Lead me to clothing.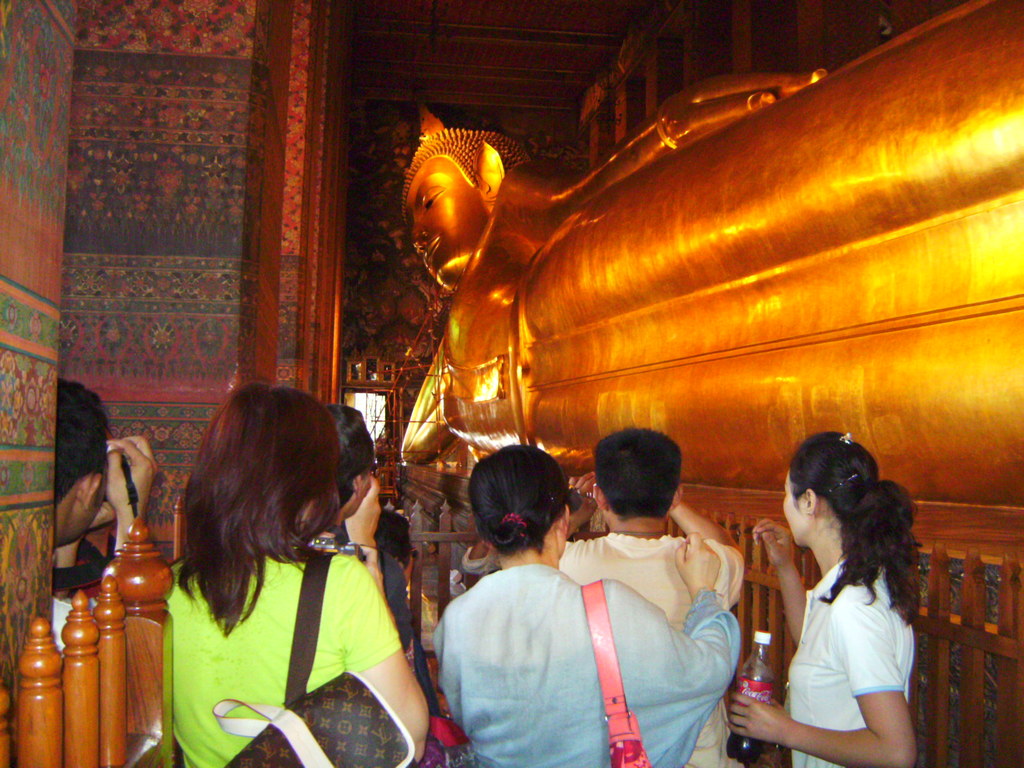
Lead to l=374, t=543, r=412, b=651.
